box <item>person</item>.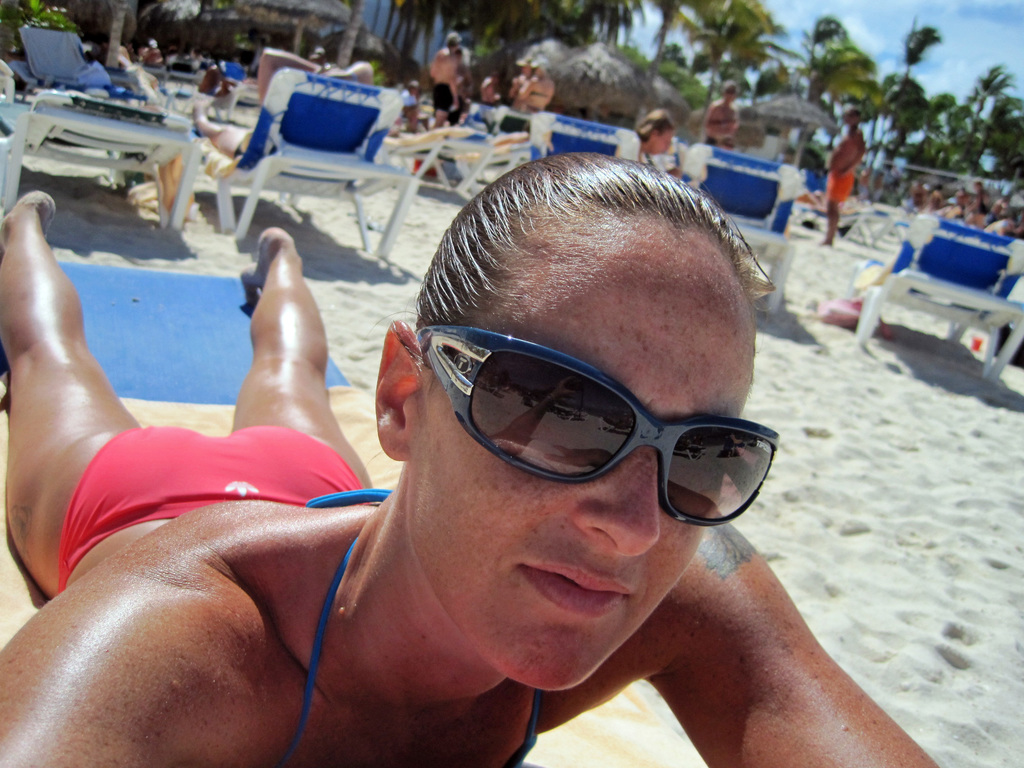
bbox=[186, 46, 378, 161].
